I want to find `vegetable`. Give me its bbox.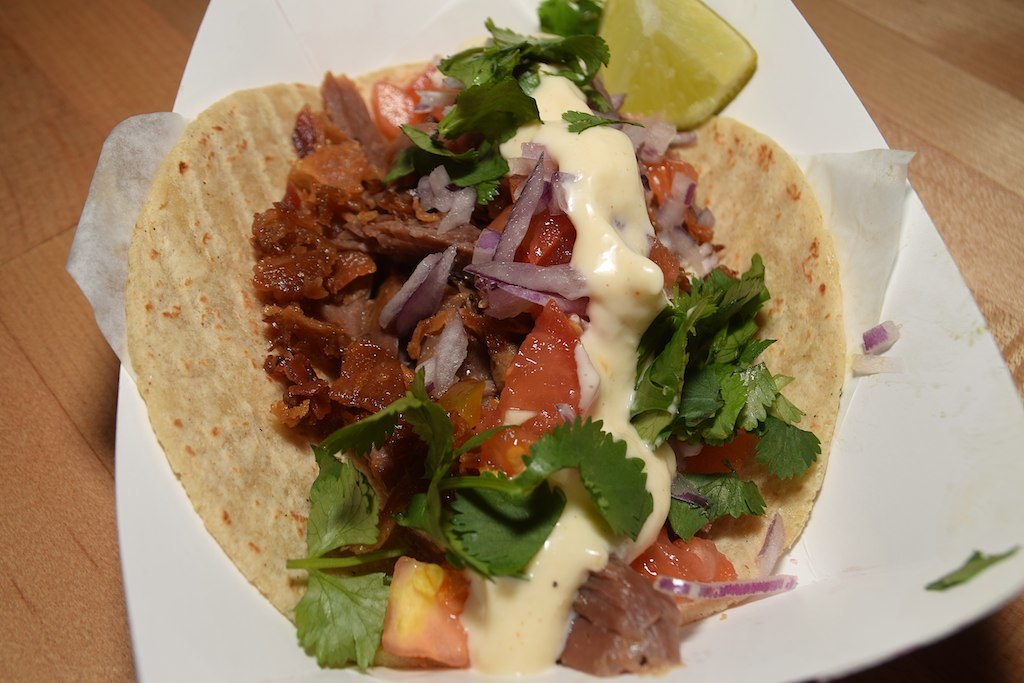
x1=680, y1=422, x2=763, y2=478.
